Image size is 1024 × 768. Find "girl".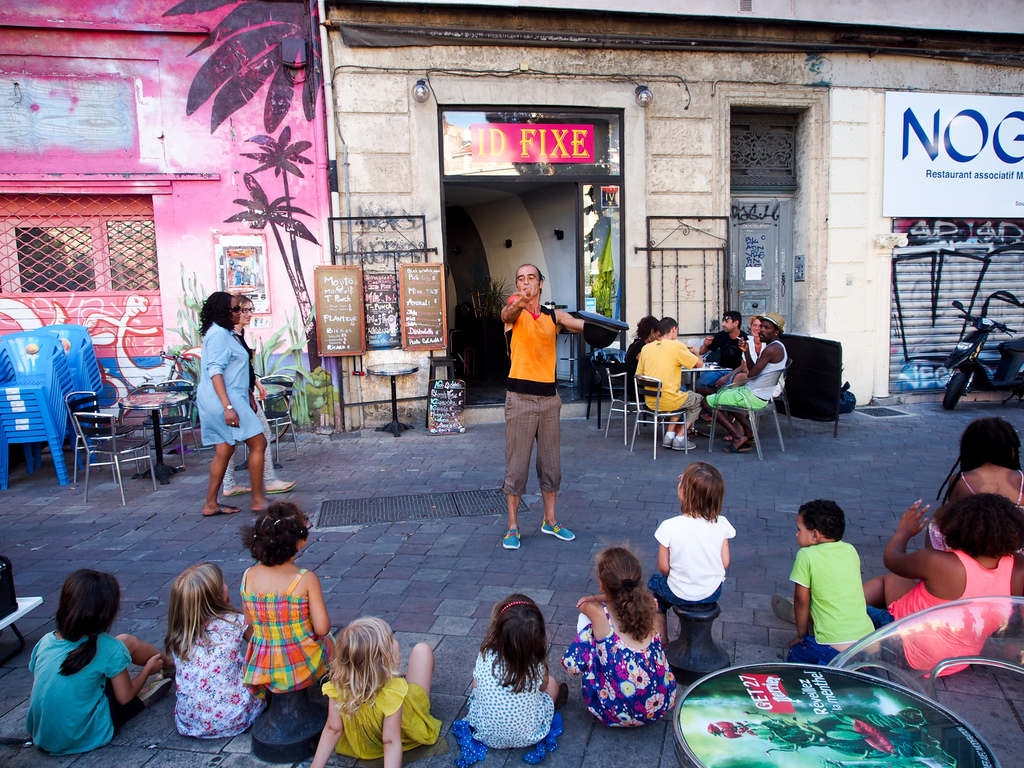
select_region(561, 547, 678, 728).
